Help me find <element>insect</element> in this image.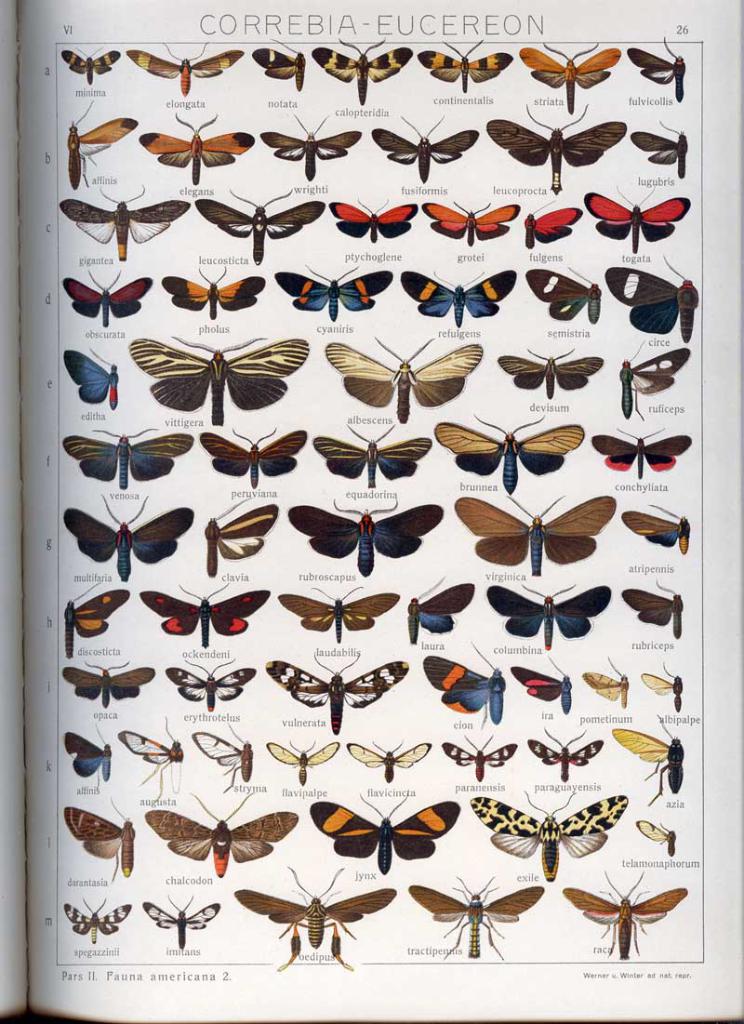
Found it: pyautogui.locateOnScreen(200, 428, 308, 490).
